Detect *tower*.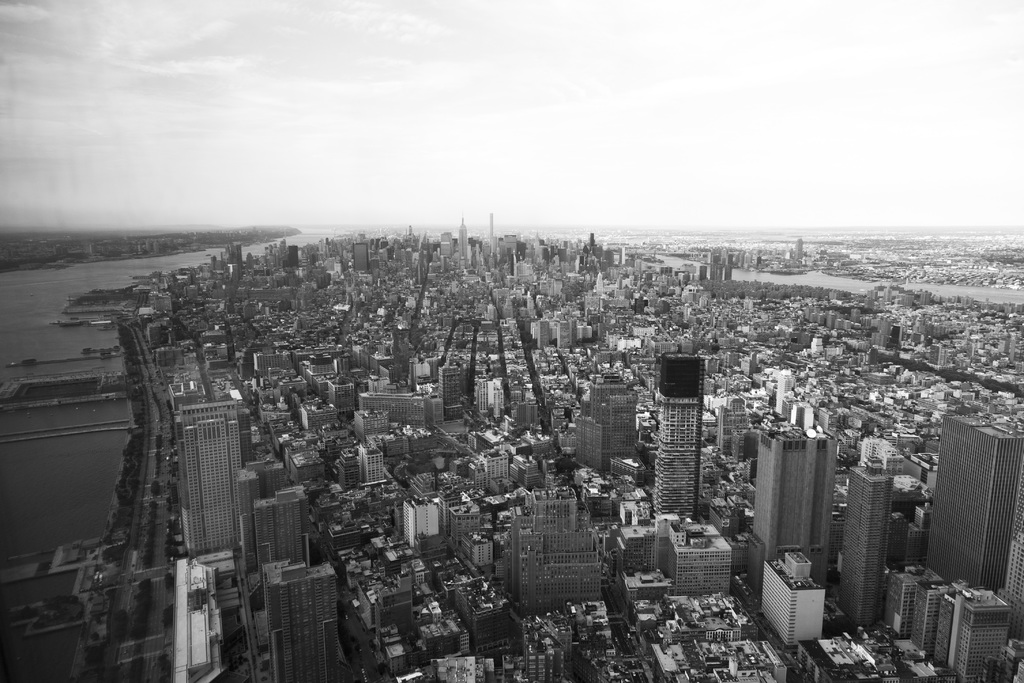
Detected at {"left": 733, "top": 419, "right": 854, "bottom": 598}.
